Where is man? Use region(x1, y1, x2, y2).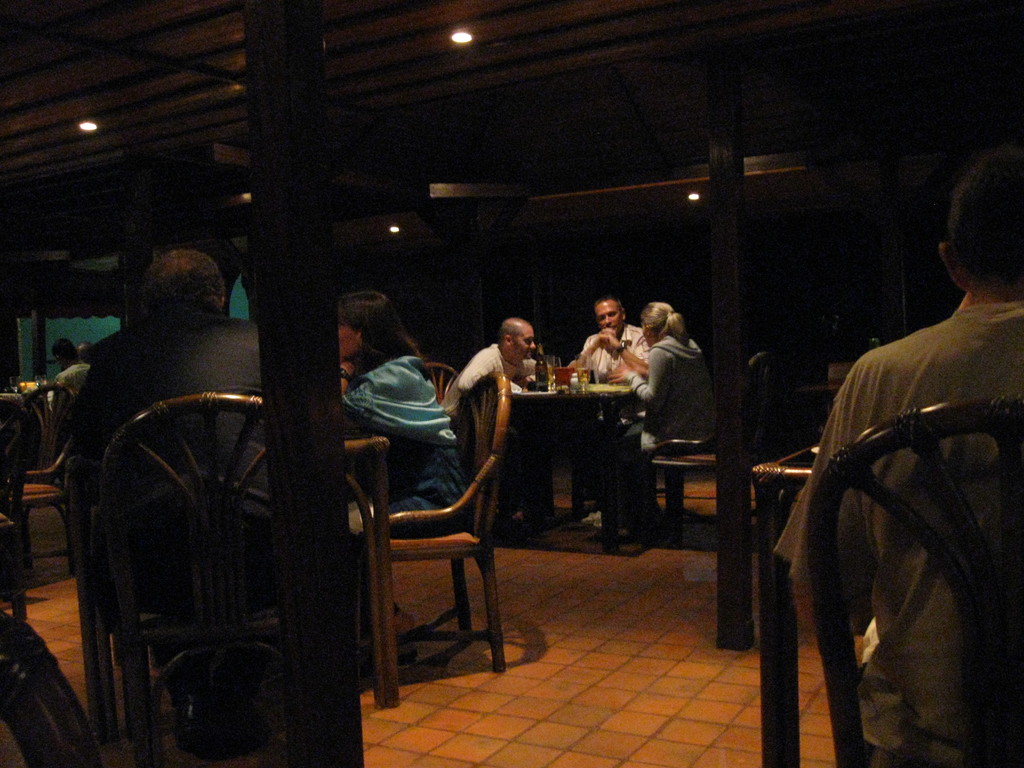
region(439, 311, 566, 531).
